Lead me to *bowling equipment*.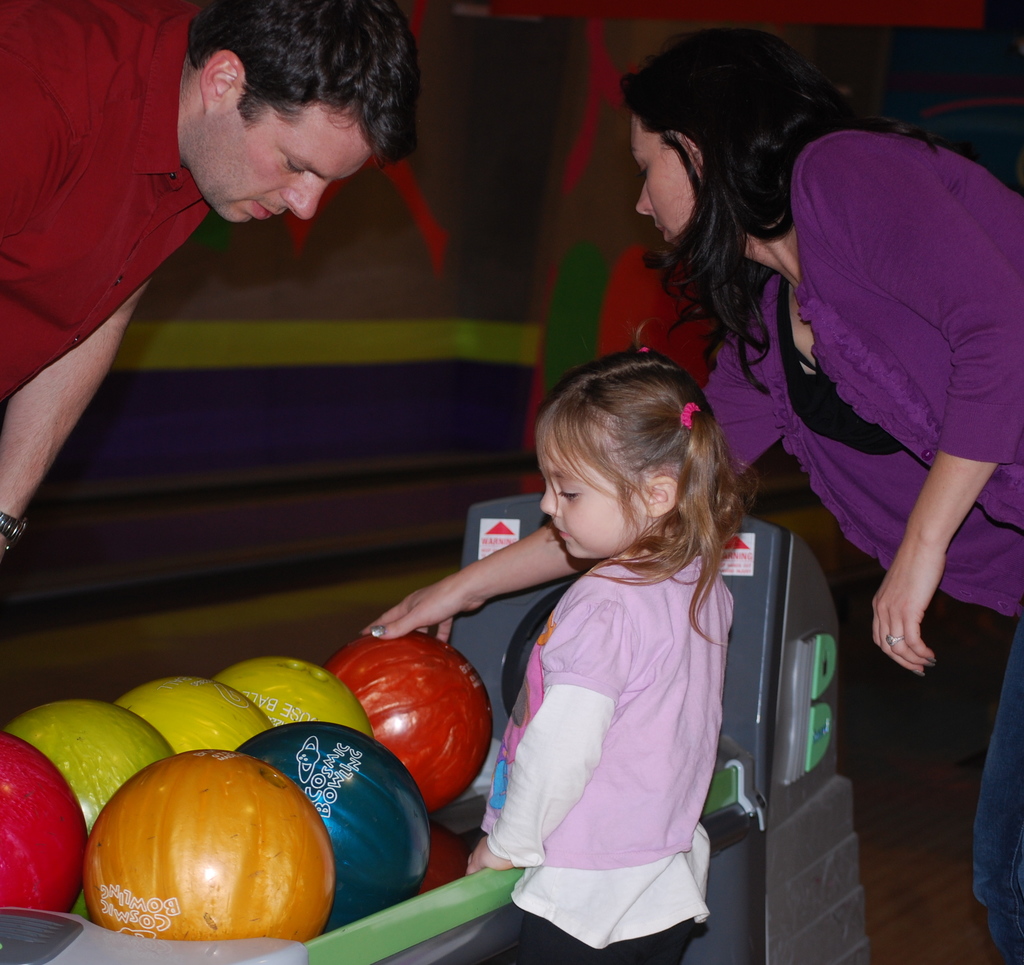
Lead to 0, 501, 884, 964.
